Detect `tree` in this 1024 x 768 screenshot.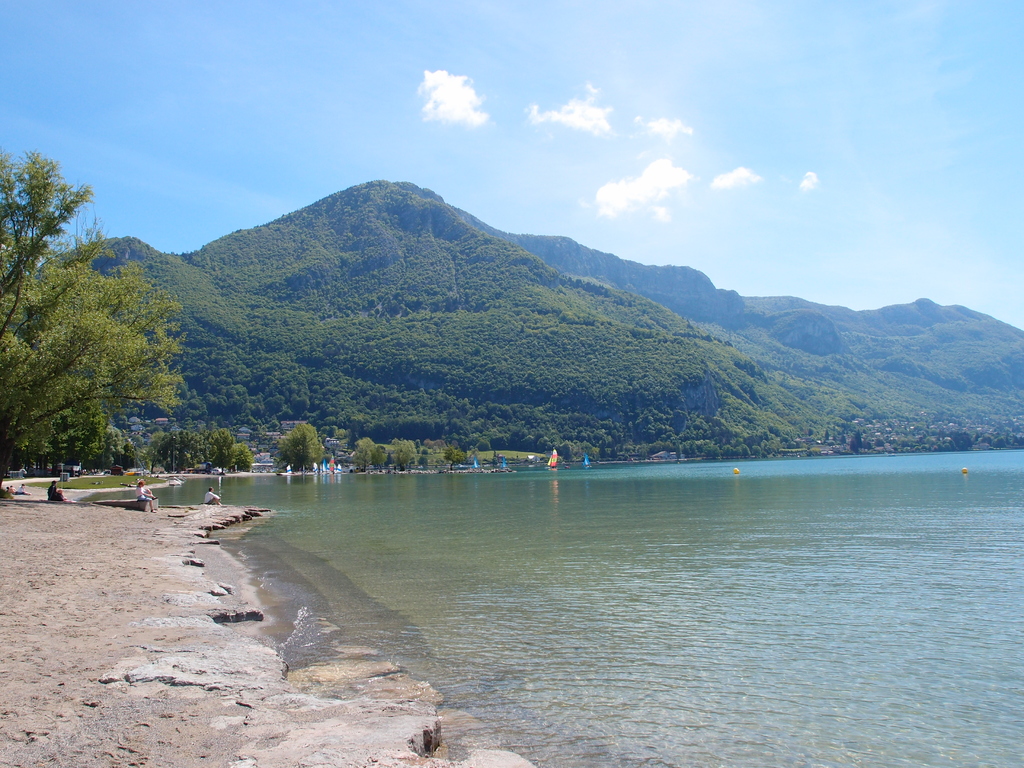
Detection: (x1=278, y1=423, x2=323, y2=470).
